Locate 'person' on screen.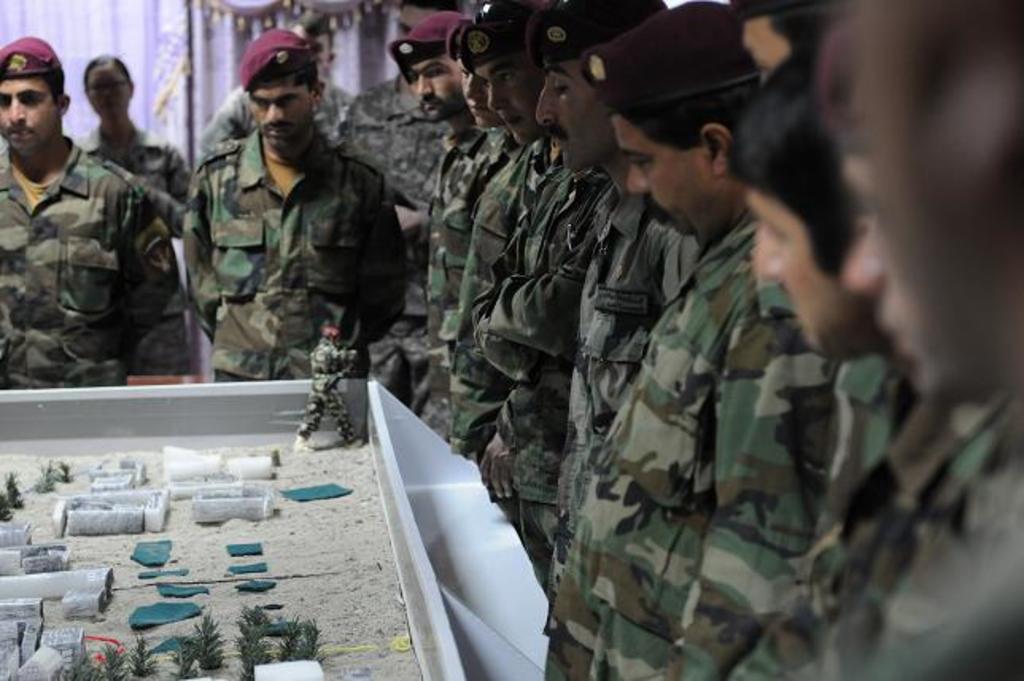
On screen at x1=0 y1=38 x2=191 y2=387.
